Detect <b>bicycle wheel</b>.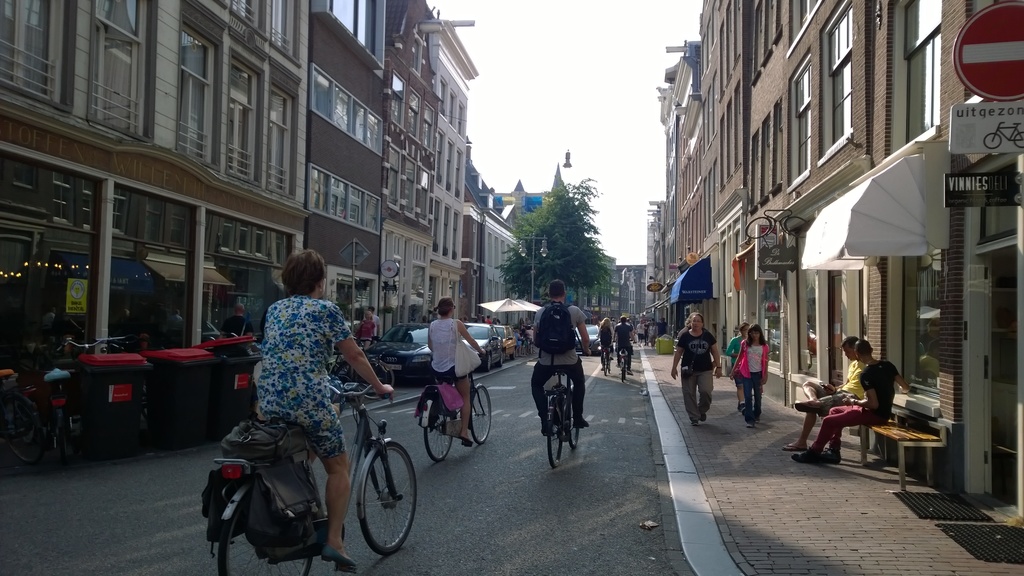
Detected at select_region(568, 387, 580, 450).
